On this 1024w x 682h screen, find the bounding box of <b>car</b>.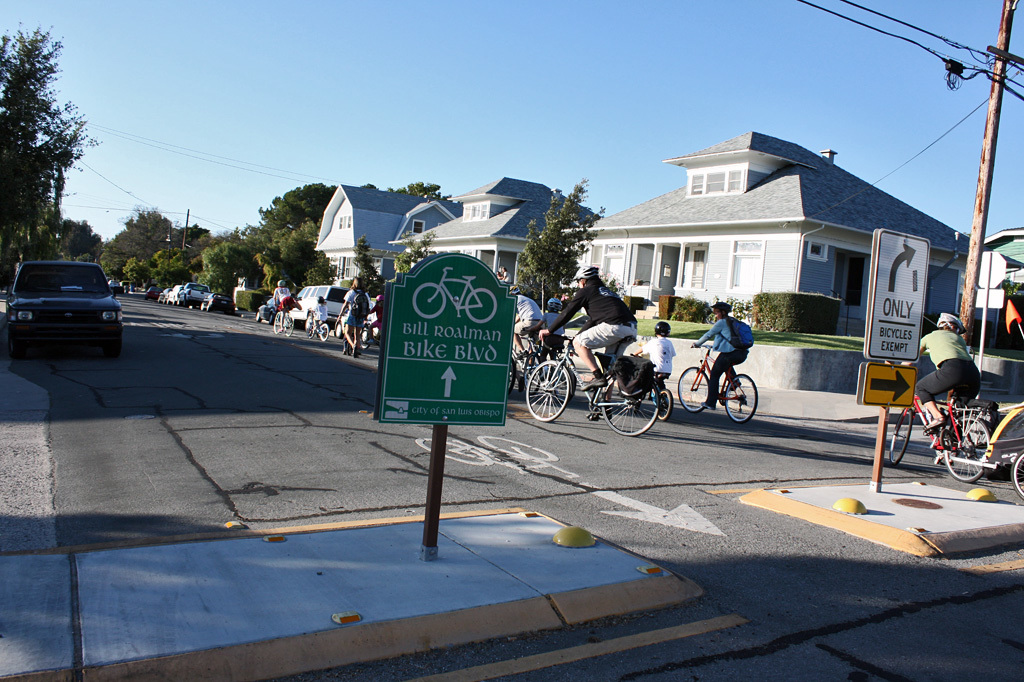
Bounding box: (9, 253, 120, 358).
